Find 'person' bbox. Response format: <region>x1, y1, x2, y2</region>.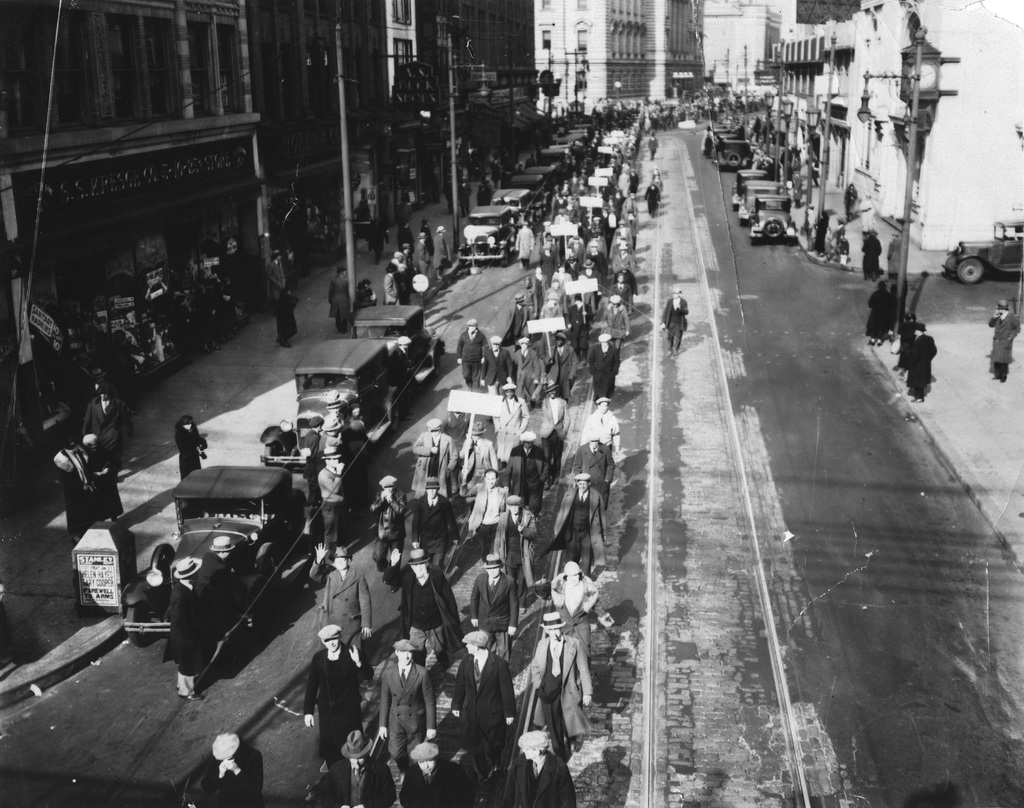
<region>578, 395, 620, 454</region>.
